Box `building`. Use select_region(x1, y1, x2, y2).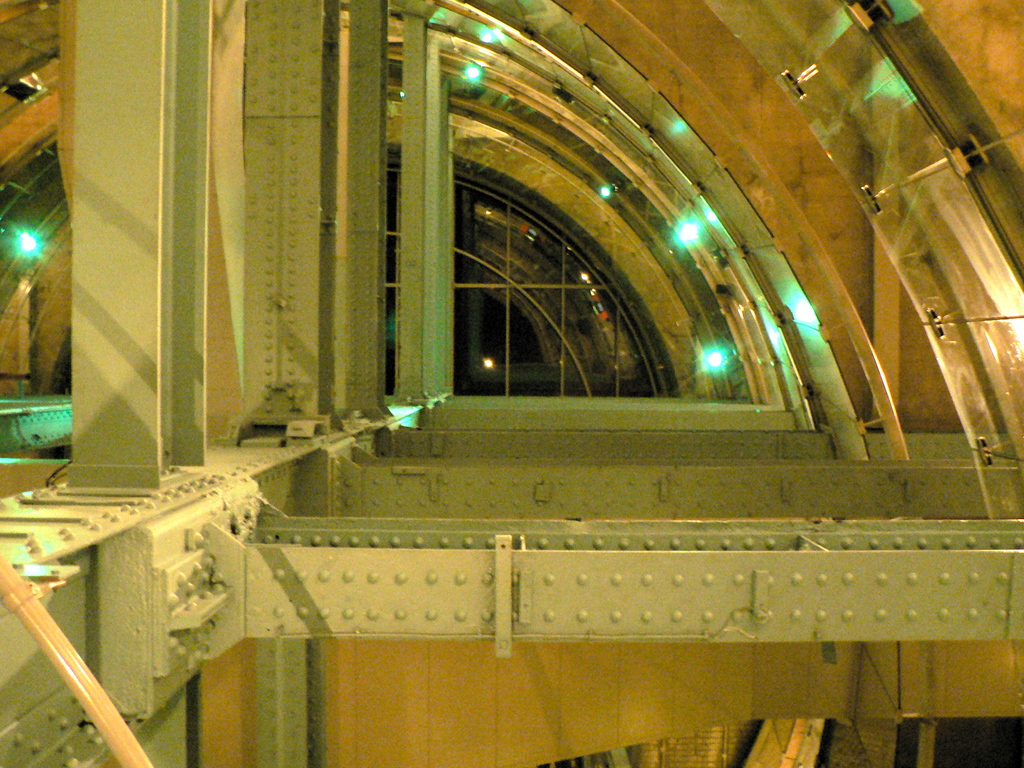
select_region(0, 0, 1023, 767).
